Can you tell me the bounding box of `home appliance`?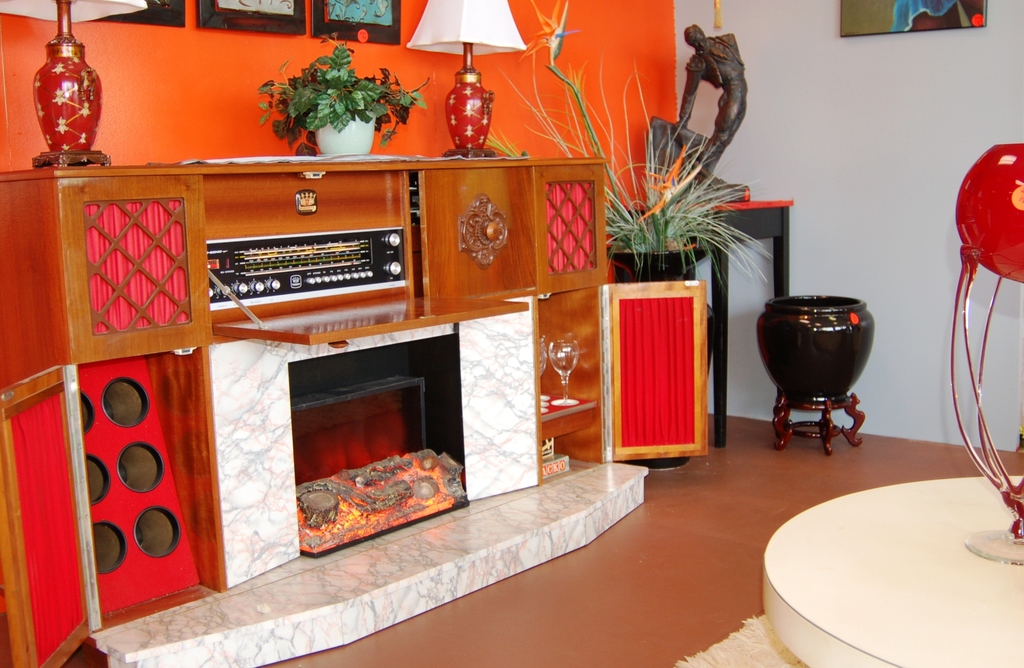
408, 0, 530, 158.
